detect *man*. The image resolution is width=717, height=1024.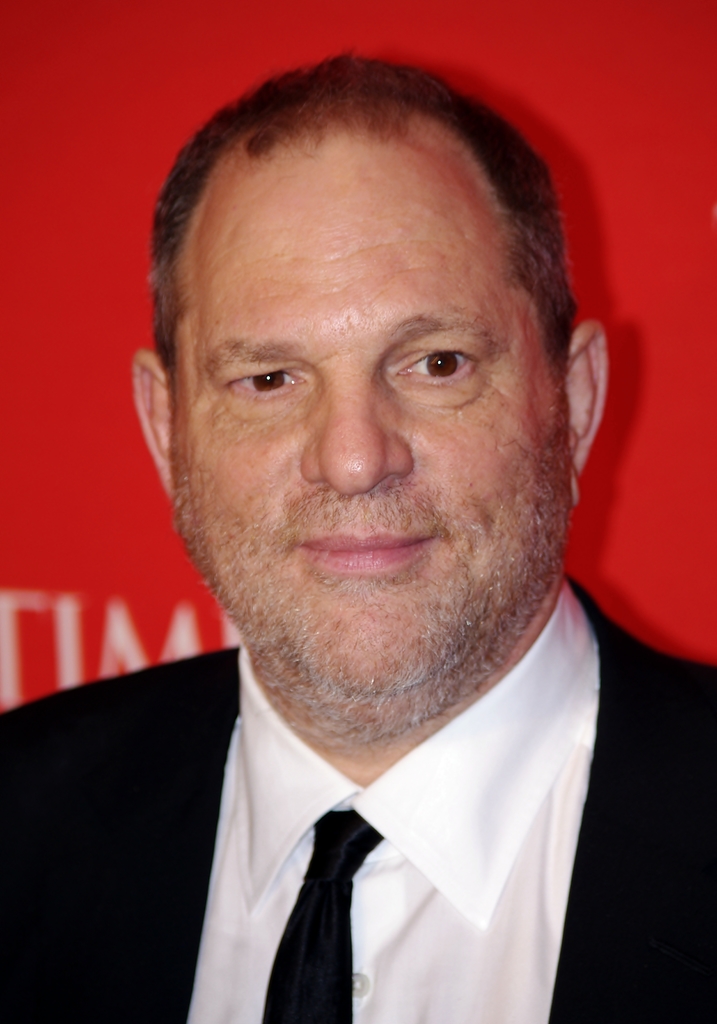
BBox(13, 80, 712, 1020).
